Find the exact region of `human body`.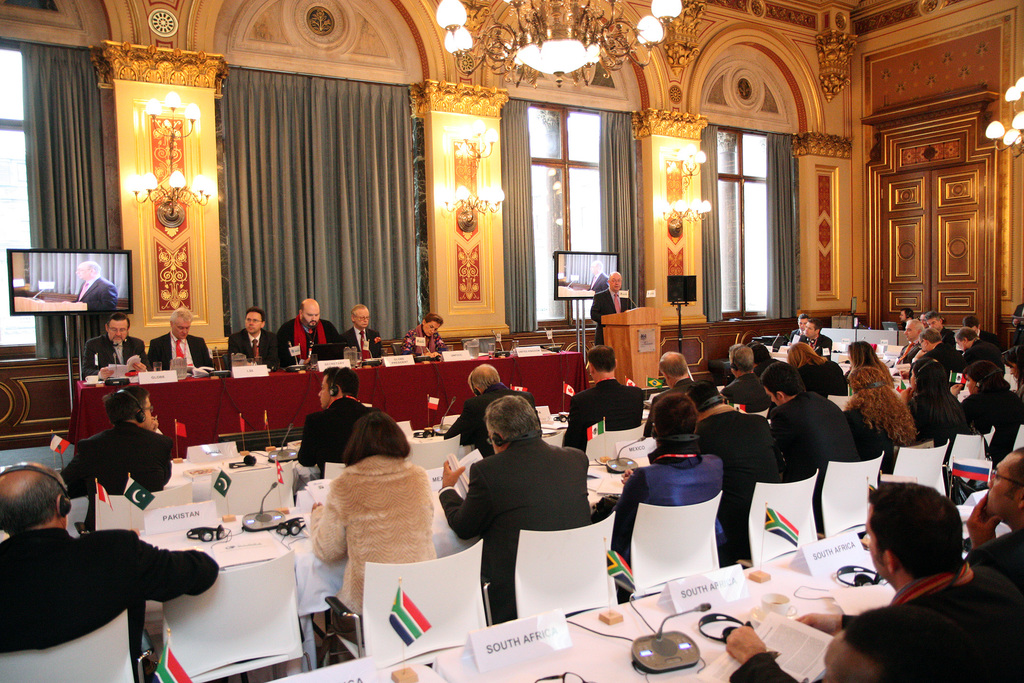
Exact region: [left=335, top=307, right=388, bottom=350].
